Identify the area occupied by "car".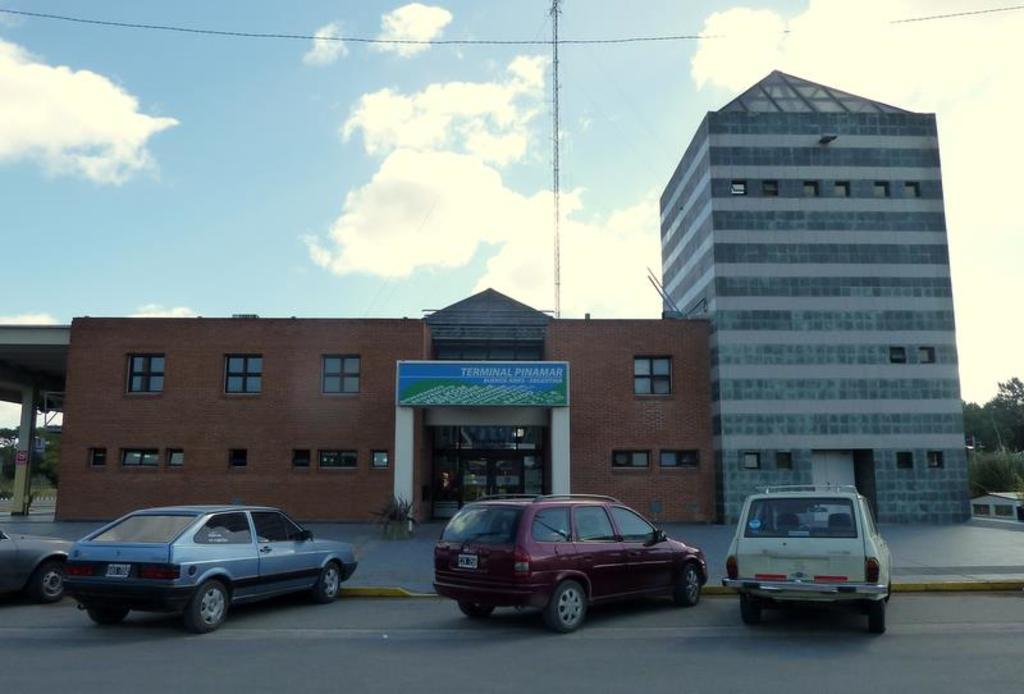
Area: (430, 492, 708, 636).
